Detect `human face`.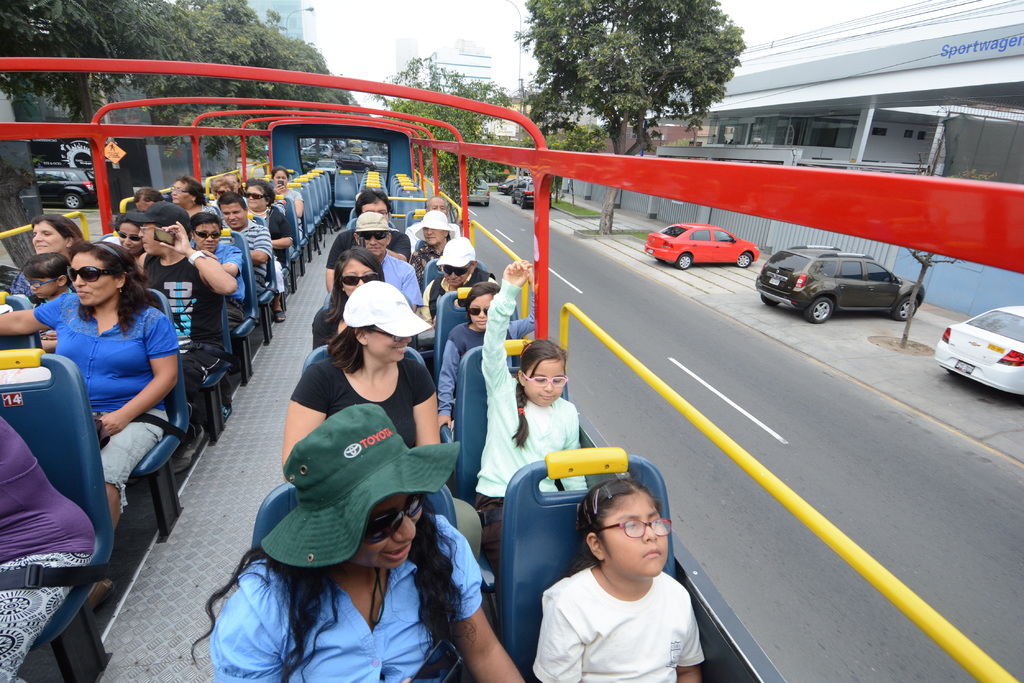
Detected at (72,248,116,310).
